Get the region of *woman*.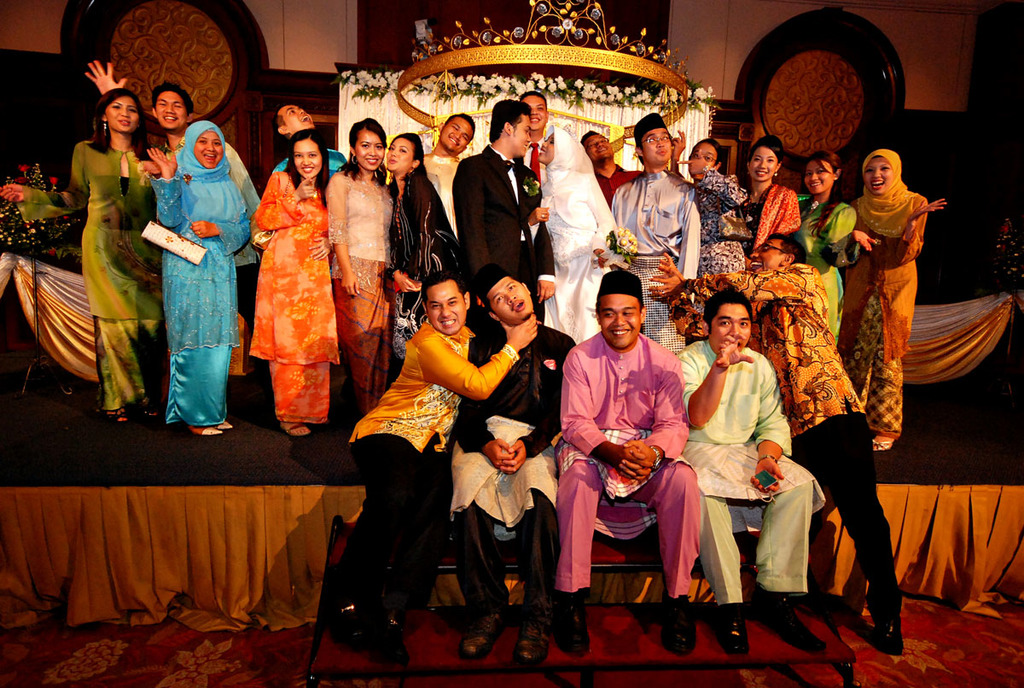
(x1=236, y1=113, x2=333, y2=420).
